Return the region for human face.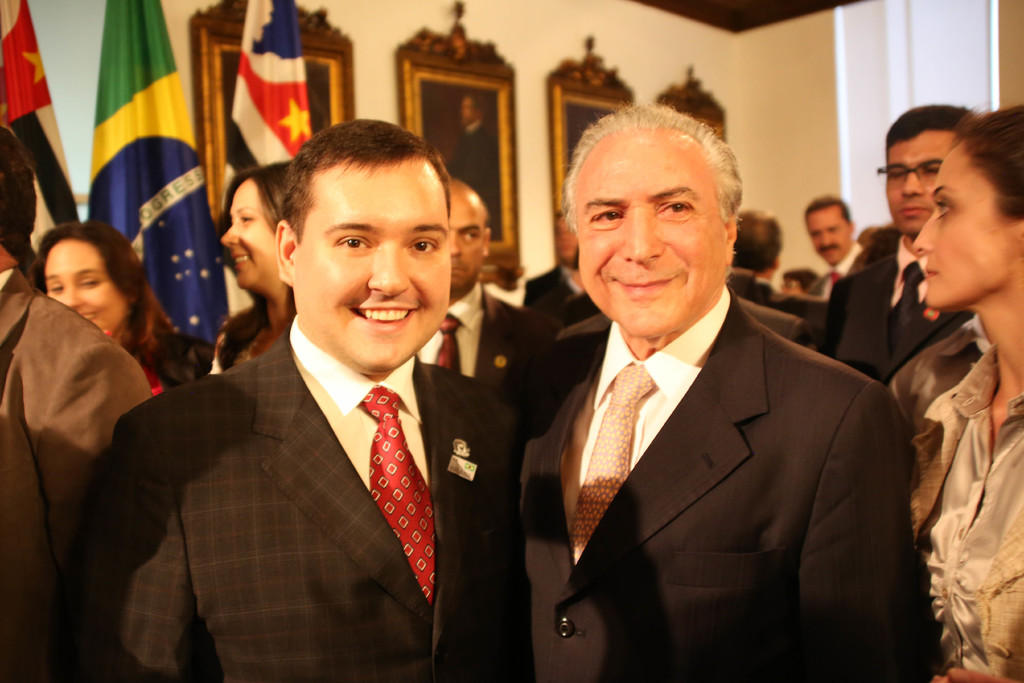
bbox=[577, 128, 725, 337].
